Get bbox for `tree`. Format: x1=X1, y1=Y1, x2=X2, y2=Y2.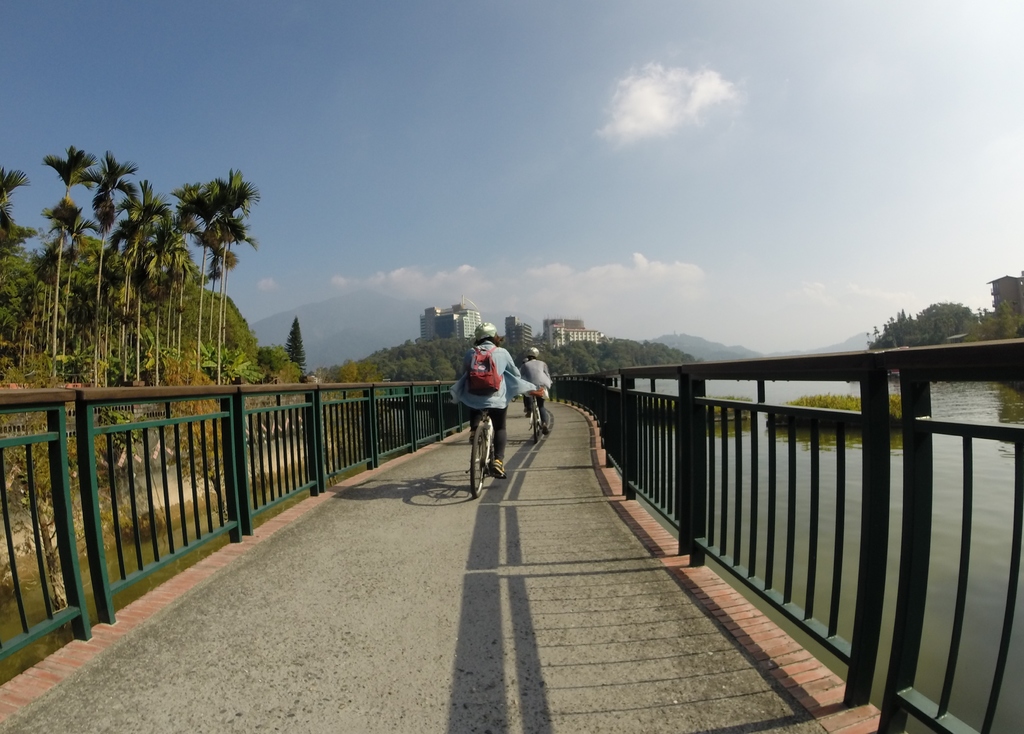
x1=511, y1=342, x2=557, y2=371.
